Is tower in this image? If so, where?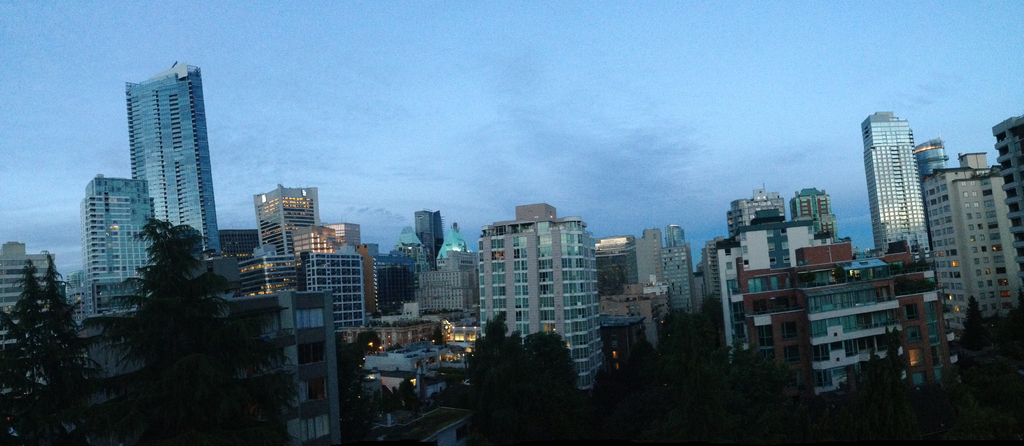
Yes, at 0 238 61 329.
